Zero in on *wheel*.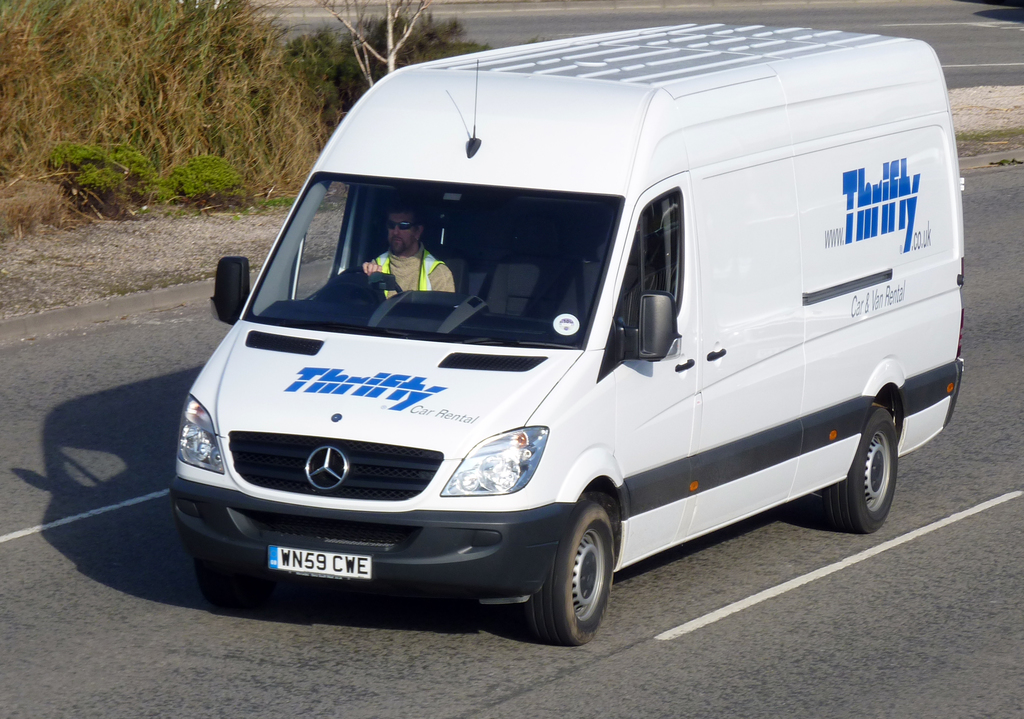
Zeroed in: [195,556,282,603].
